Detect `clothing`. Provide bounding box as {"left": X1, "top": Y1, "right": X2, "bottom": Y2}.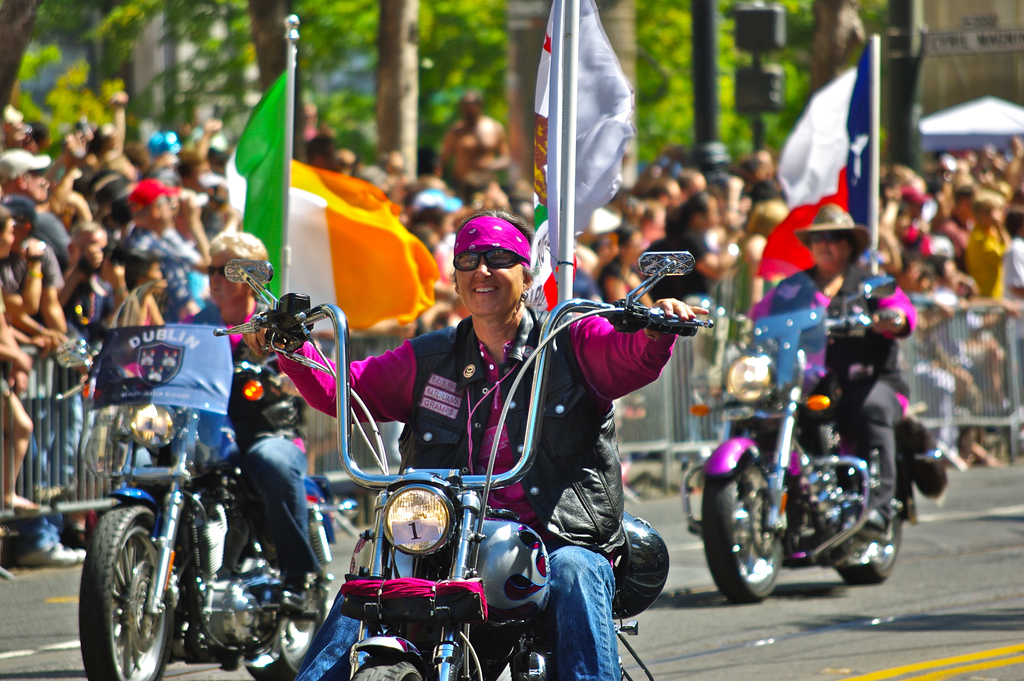
{"left": 740, "top": 263, "right": 918, "bottom": 516}.
